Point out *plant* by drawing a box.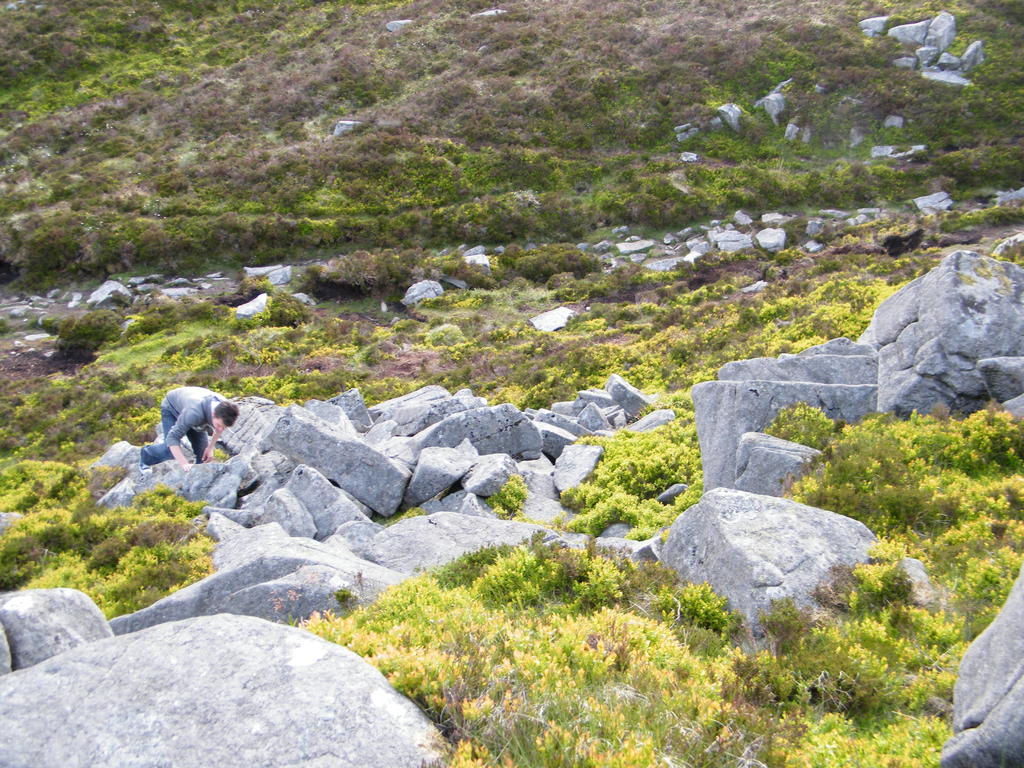
[left=557, top=419, right=708, bottom=577].
